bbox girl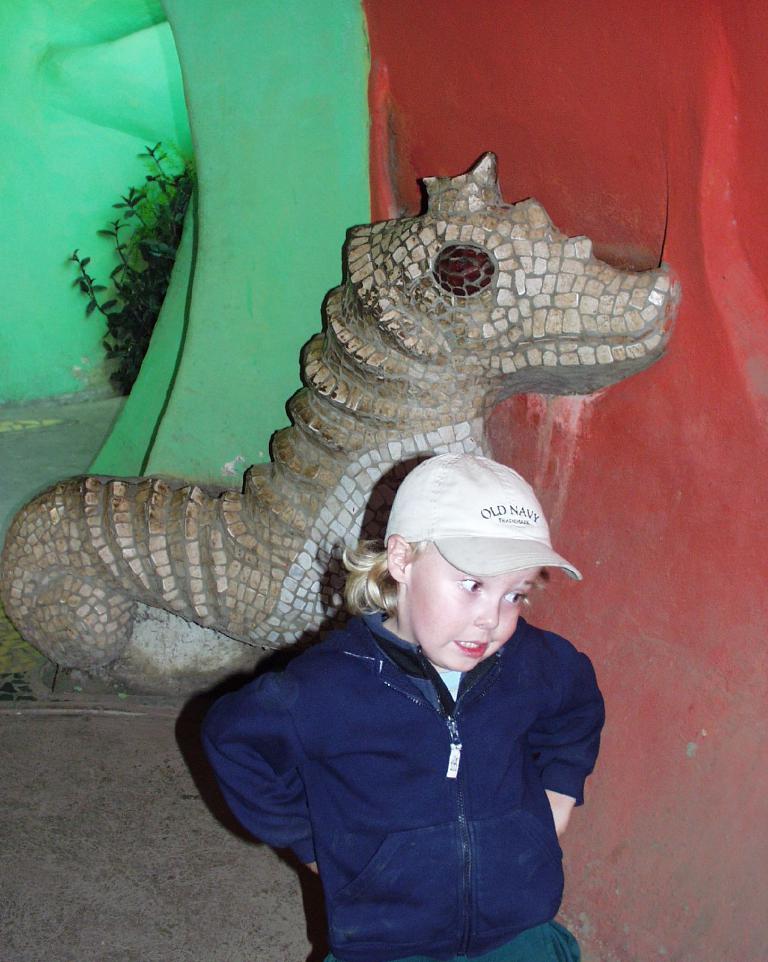
<region>194, 450, 603, 960</region>
